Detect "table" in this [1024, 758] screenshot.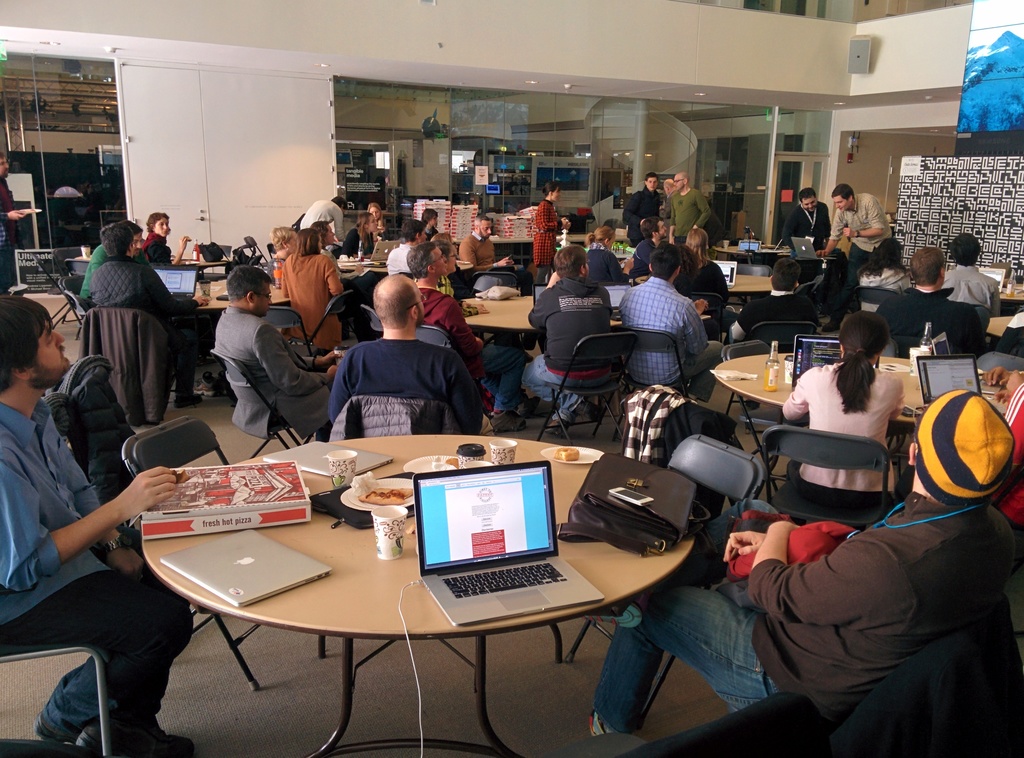
Detection: region(984, 268, 1023, 313).
